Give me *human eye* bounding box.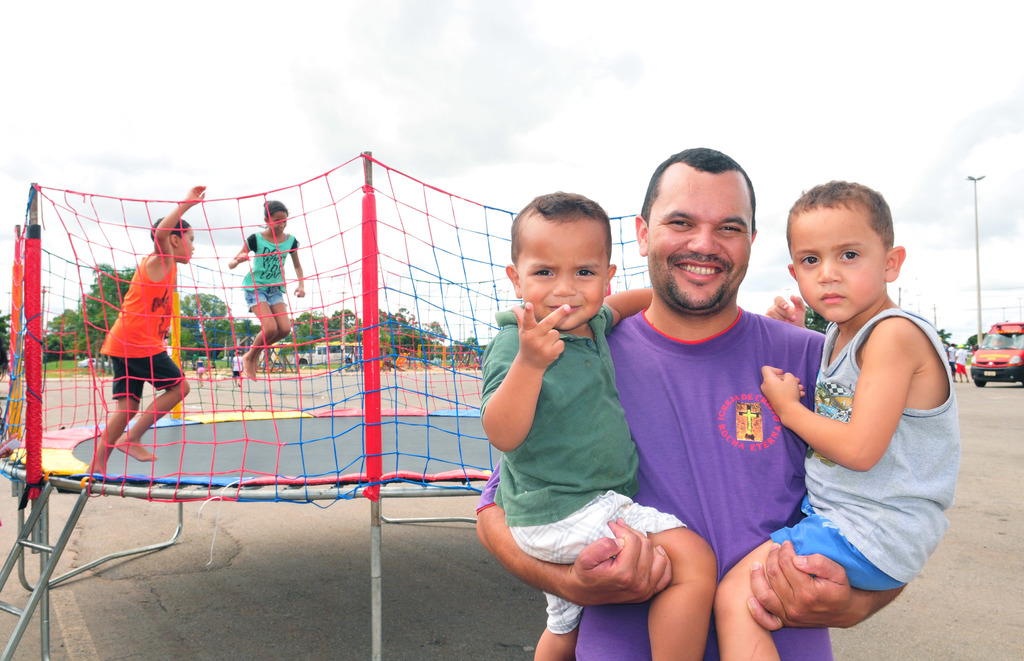
531/268/555/281.
